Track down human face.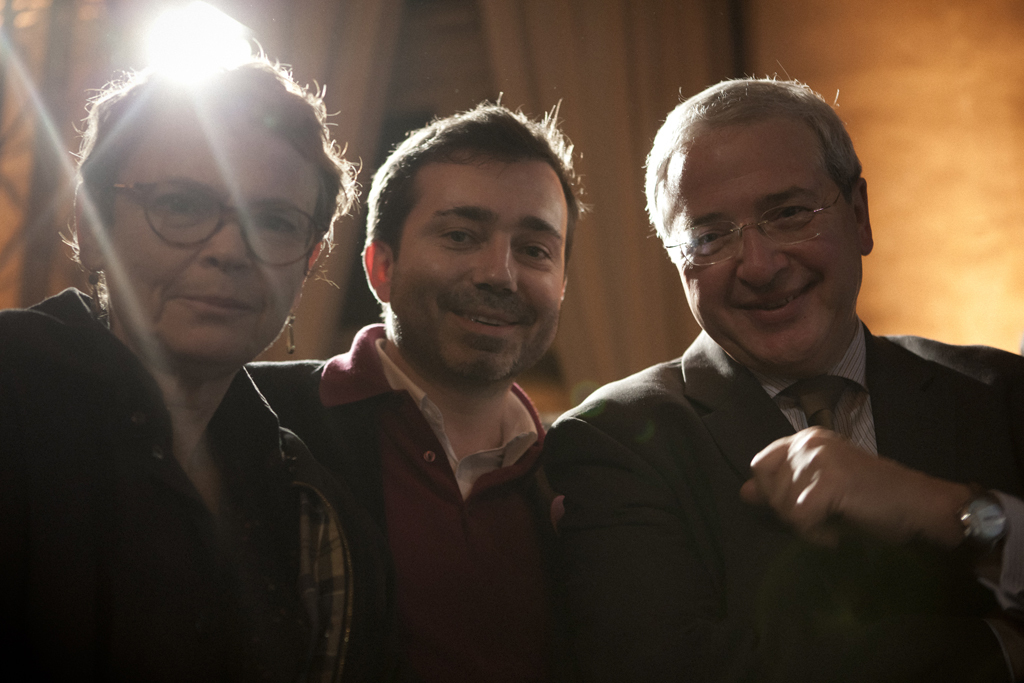
Tracked to 674 125 848 363.
